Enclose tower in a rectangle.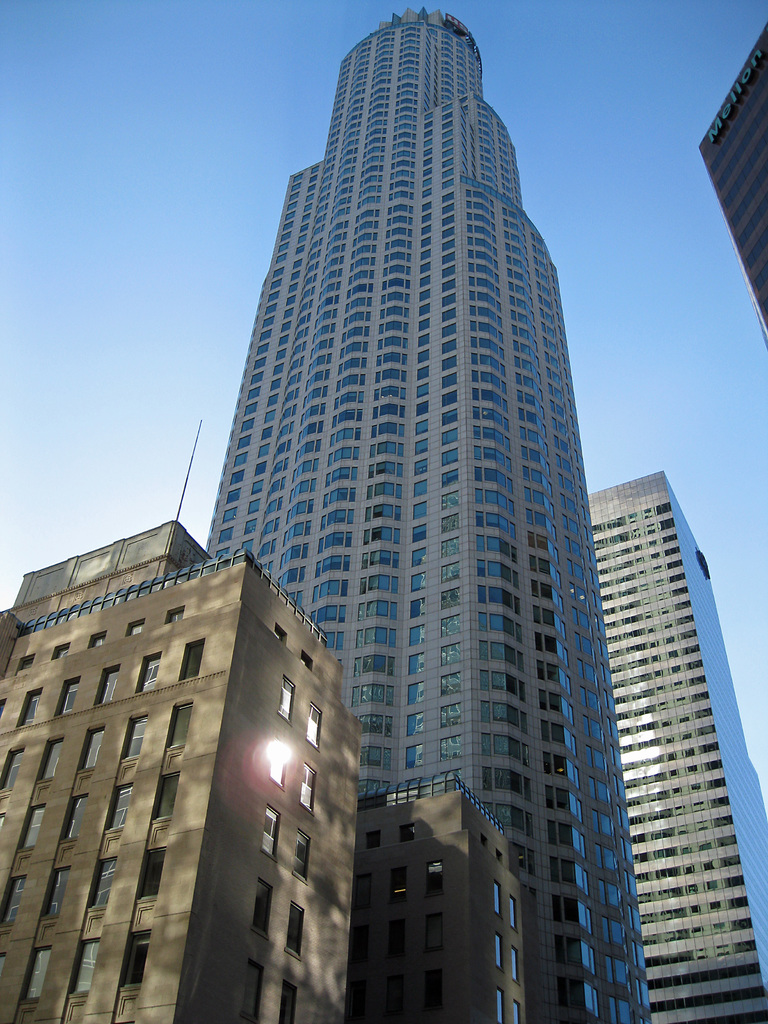
(680, 22, 767, 321).
